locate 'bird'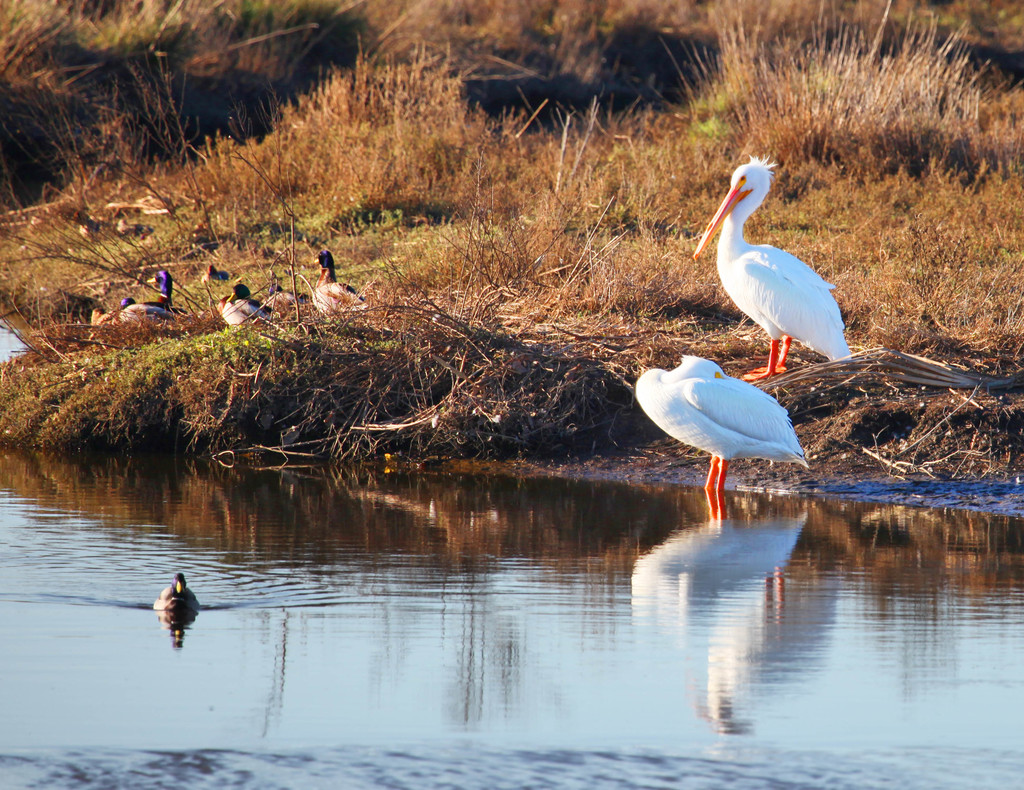
l=312, t=251, r=372, b=310
